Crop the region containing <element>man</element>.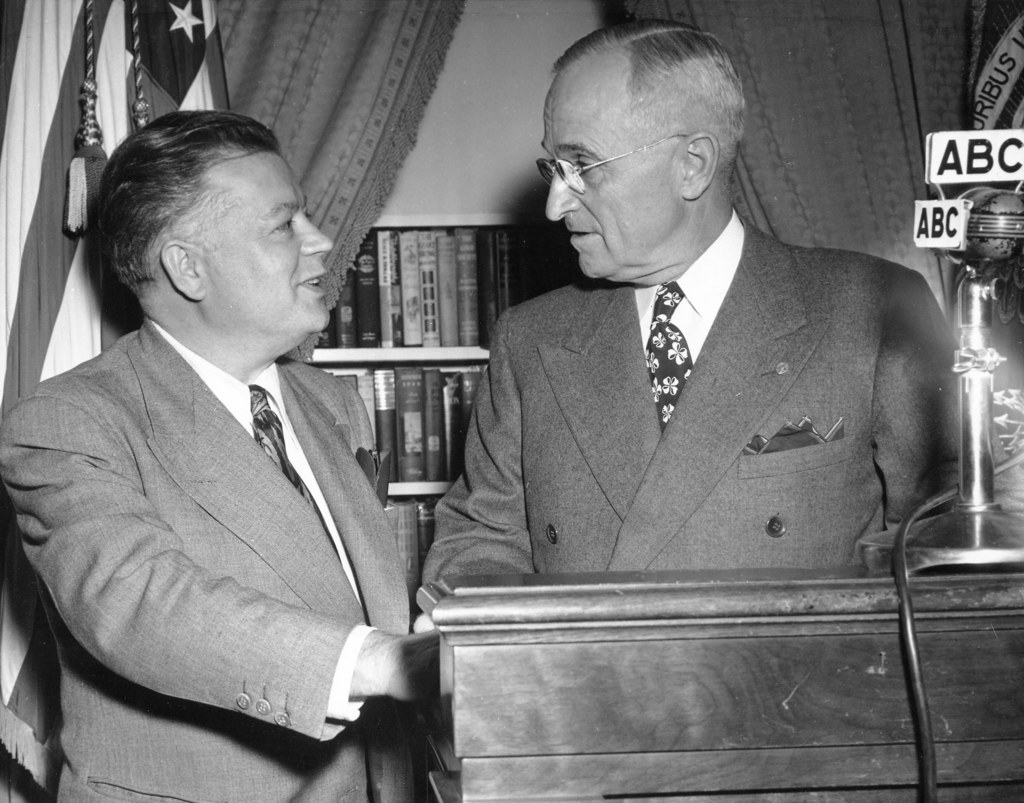
Crop region: rect(408, 20, 972, 602).
